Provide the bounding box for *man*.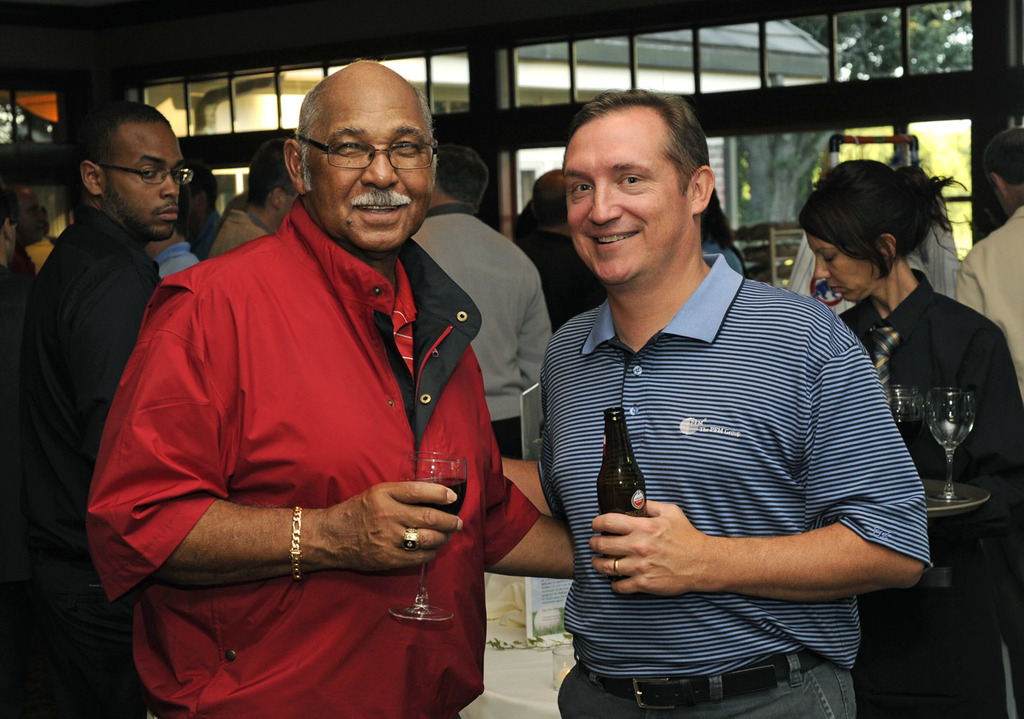
[left=487, top=93, right=935, bottom=718].
